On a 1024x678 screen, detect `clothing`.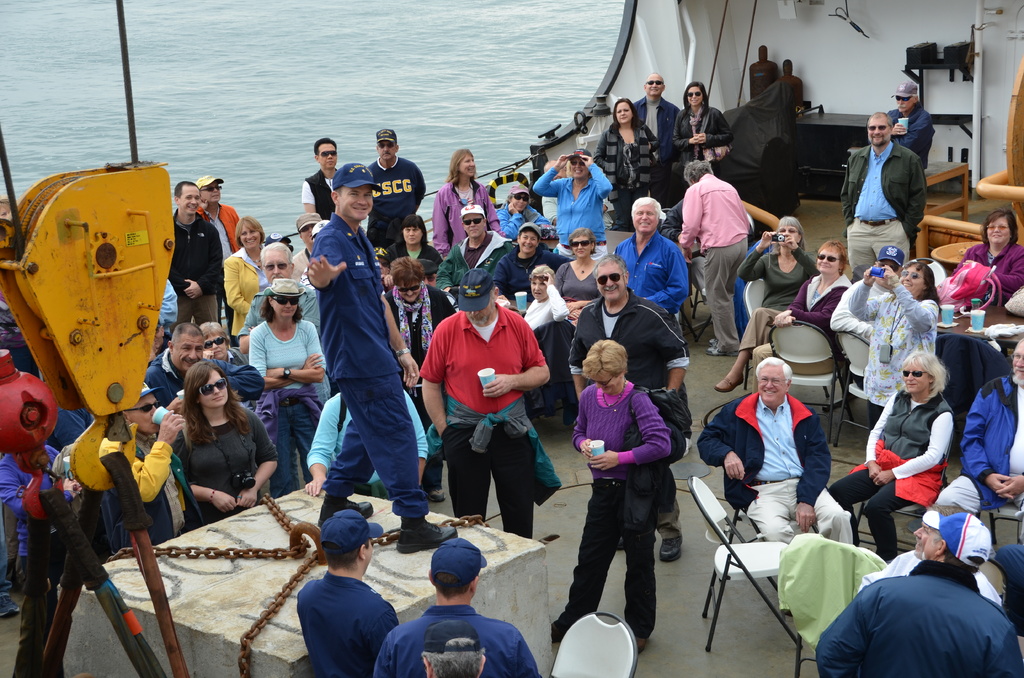
[left=609, top=234, right=684, bottom=312].
